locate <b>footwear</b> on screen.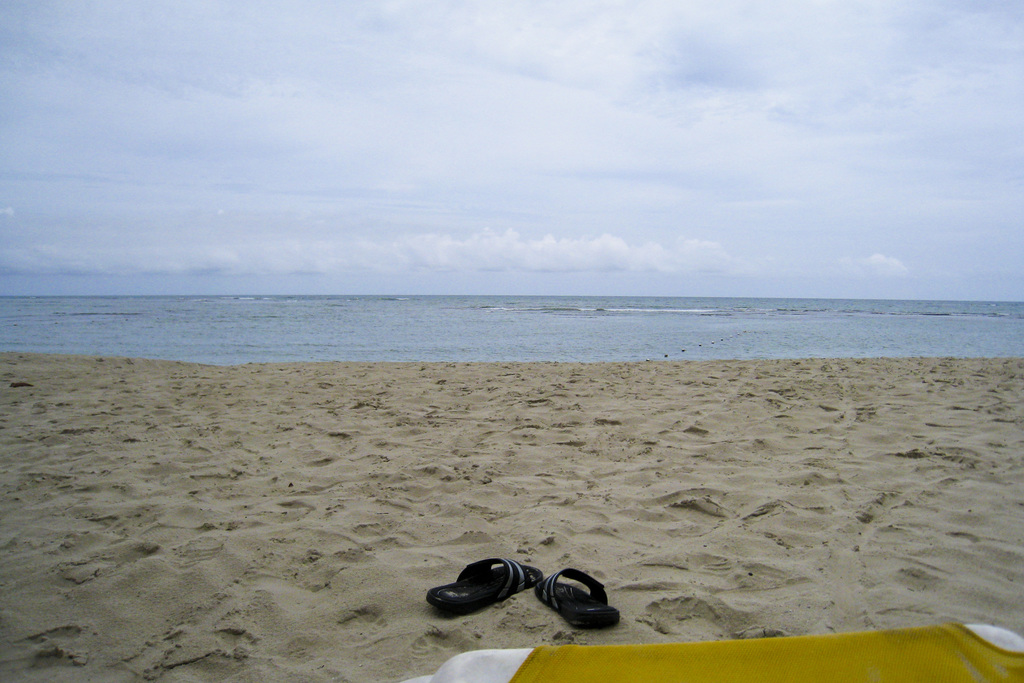
On screen at [left=534, top=562, right=620, bottom=632].
